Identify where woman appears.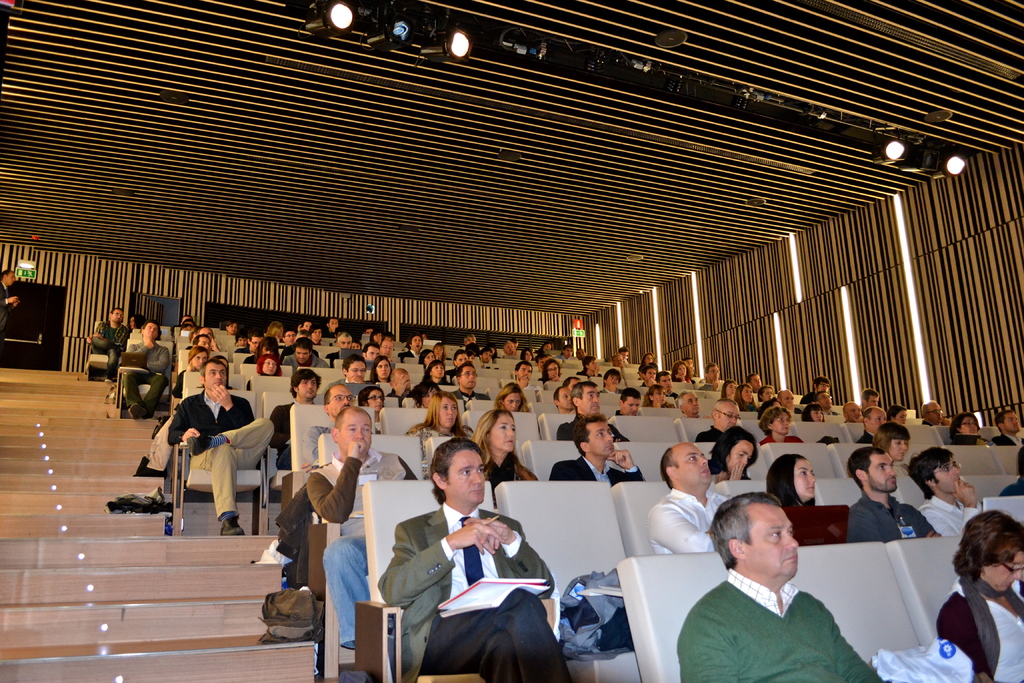
Appears at bbox(172, 347, 207, 395).
